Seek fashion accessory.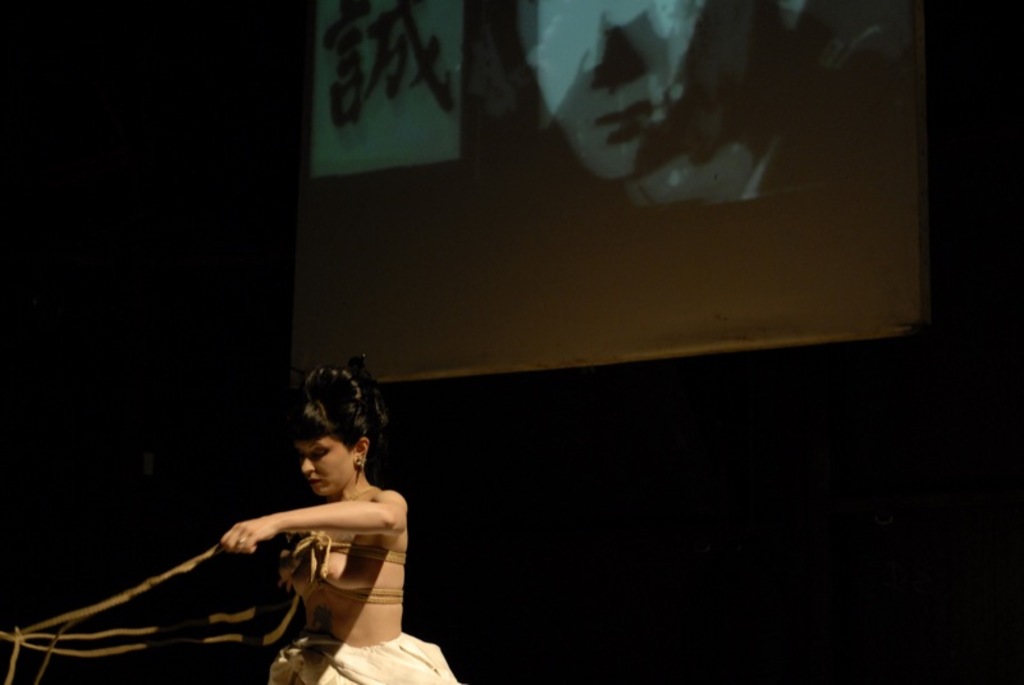
left=234, top=535, right=247, bottom=540.
